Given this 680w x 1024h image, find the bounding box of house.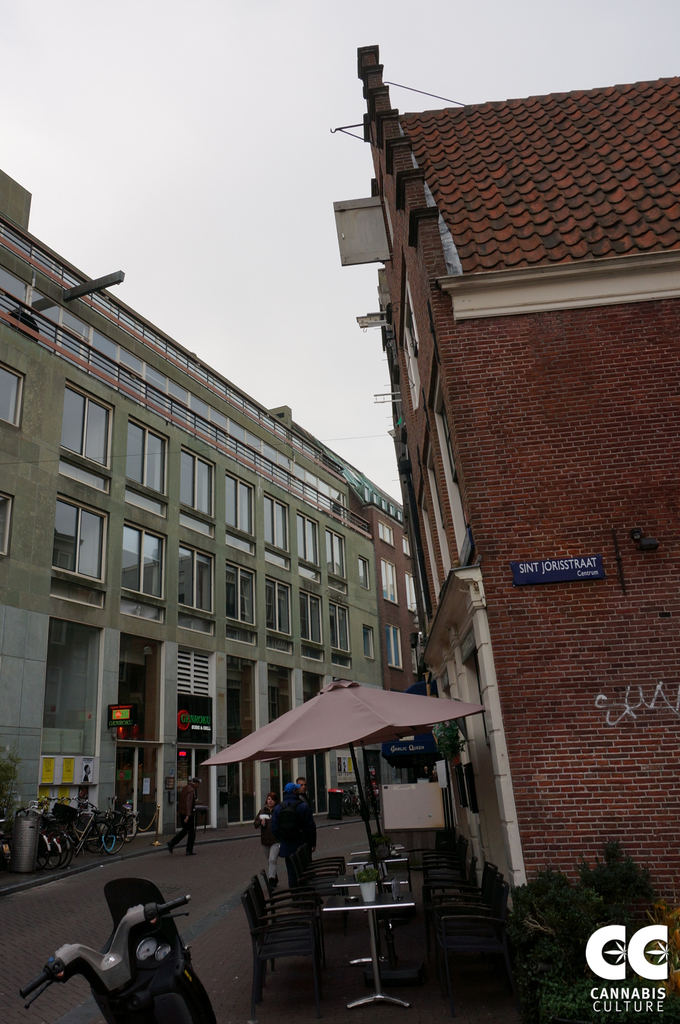
Rect(329, 42, 679, 929).
